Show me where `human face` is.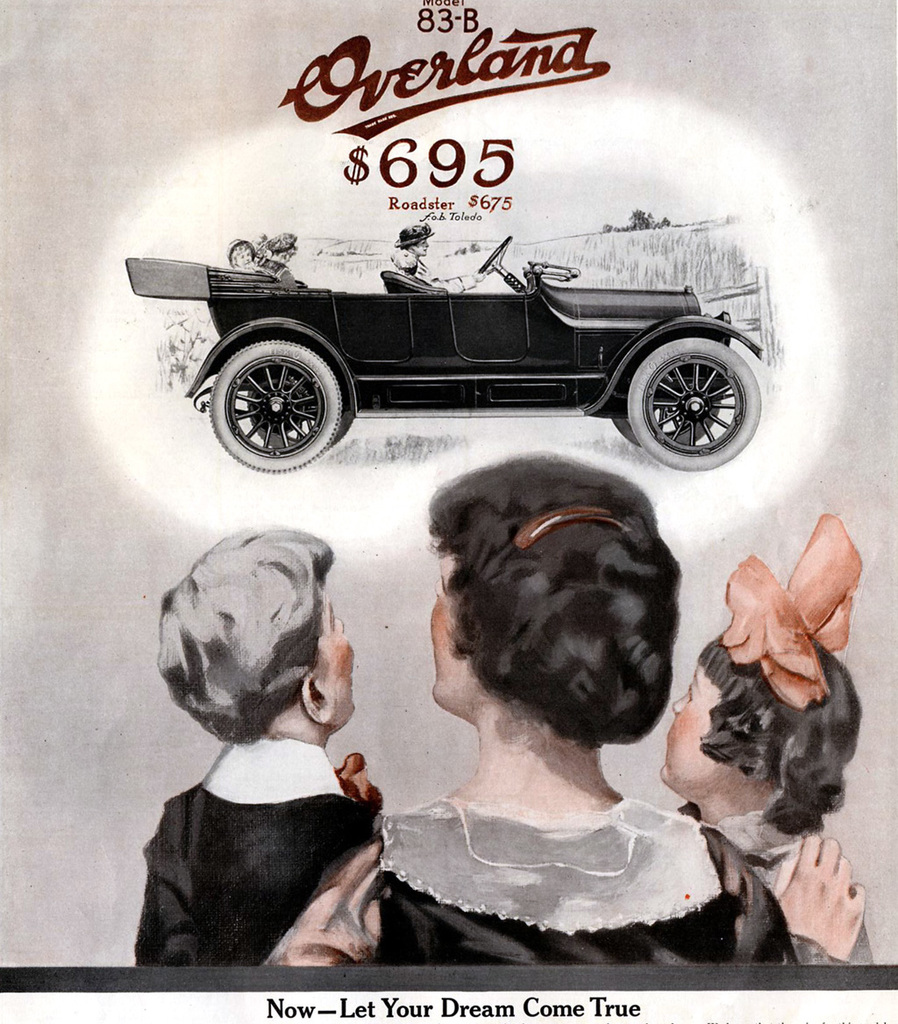
`human face` is at [285,250,297,267].
